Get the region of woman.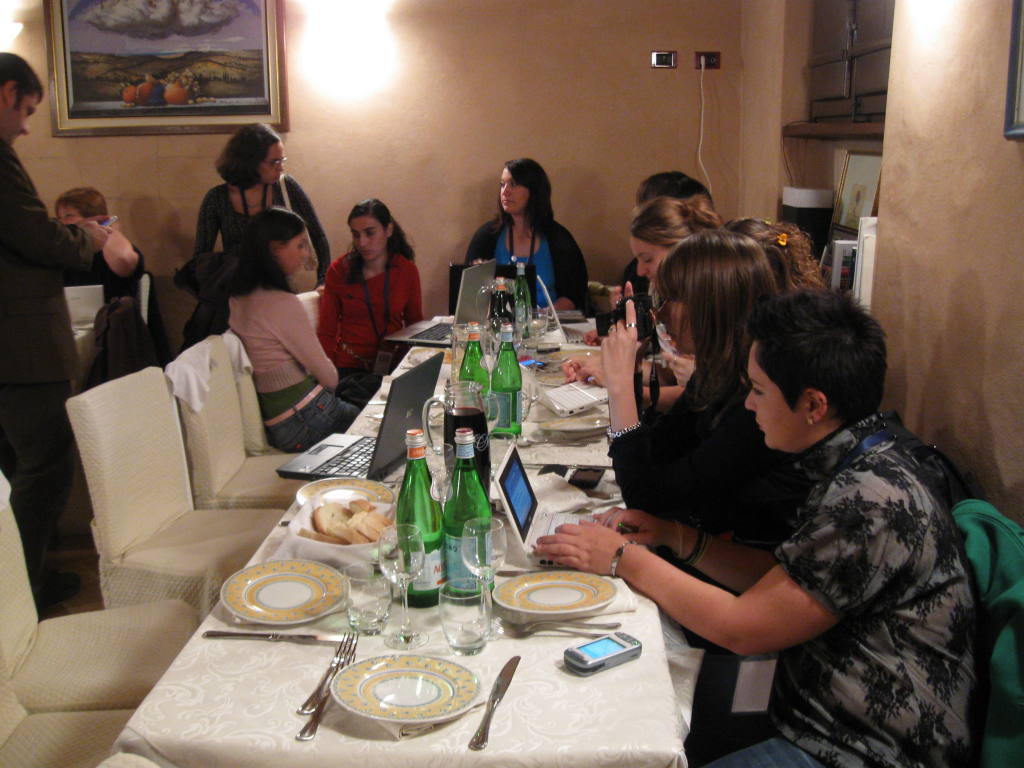
left=230, top=206, right=358, bottom=451.
